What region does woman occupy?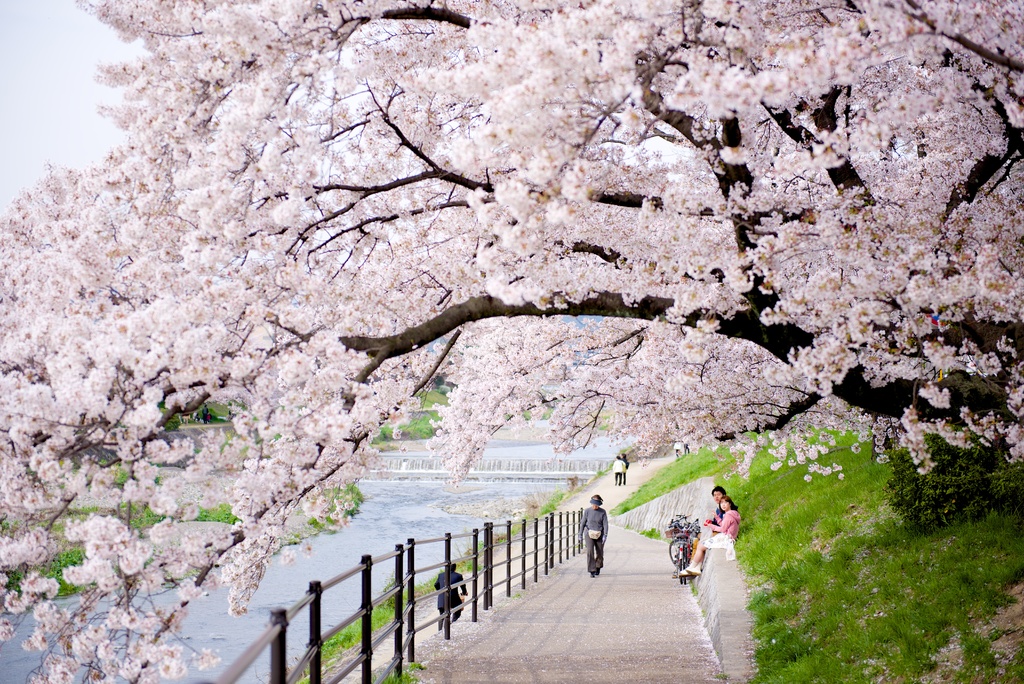
692, 490, 749, 605.
